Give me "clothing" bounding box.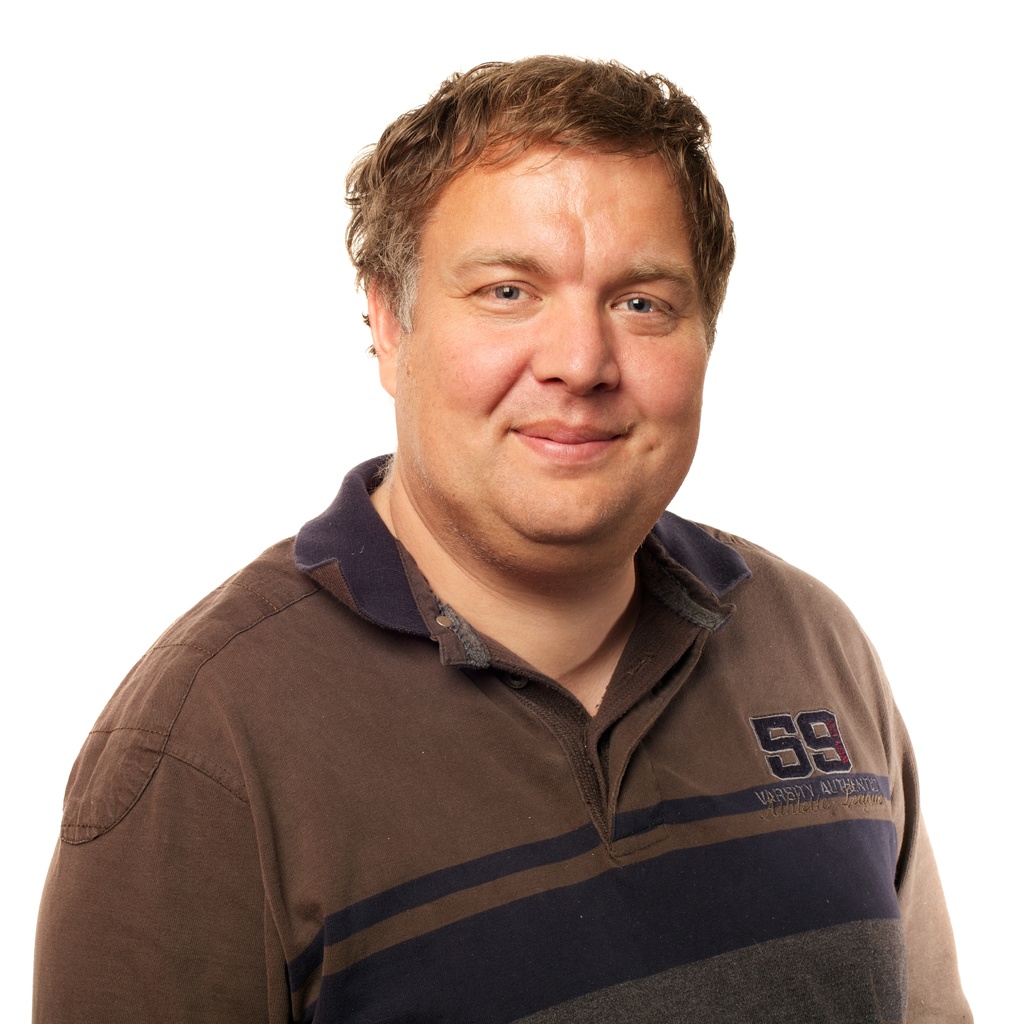
select_region(68, 520, 976, 1007).
